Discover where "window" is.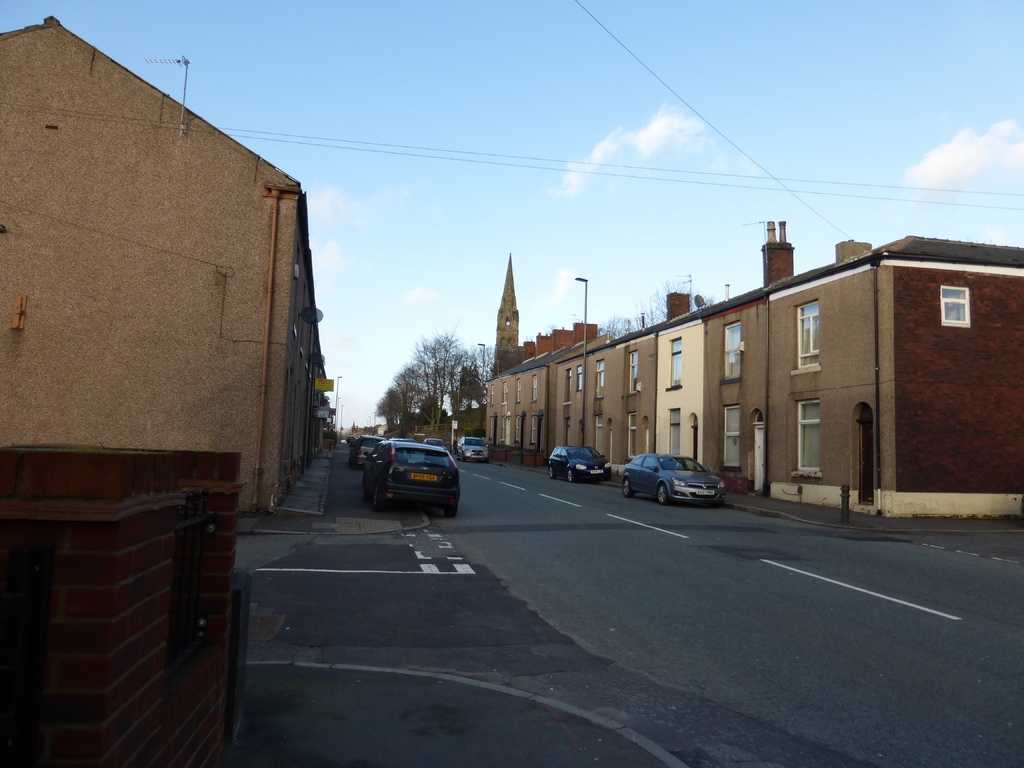
Discovered at bbox=(723, 405, 740, 467).
